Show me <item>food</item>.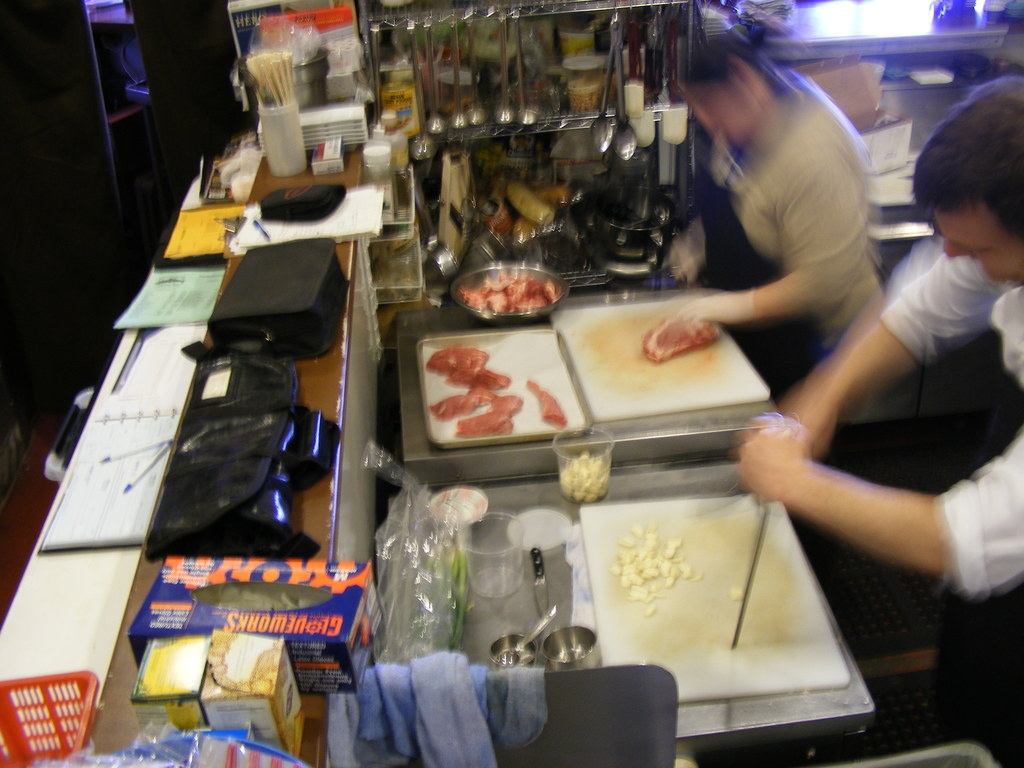
<item>food</item> is here: [x1=460, y1=270, x2=559, y2=315].
